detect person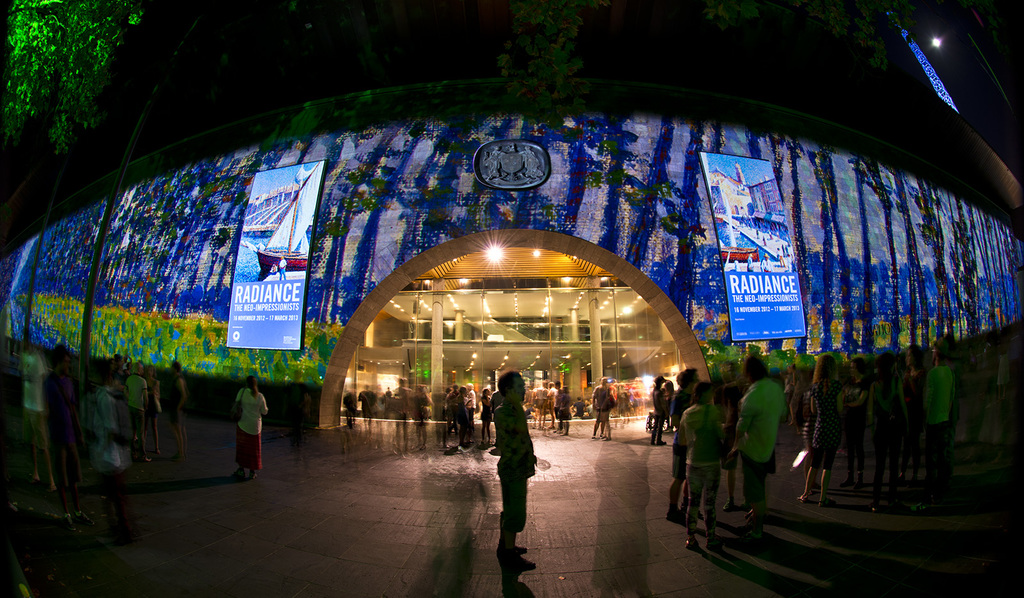
(483,368,541,556)
